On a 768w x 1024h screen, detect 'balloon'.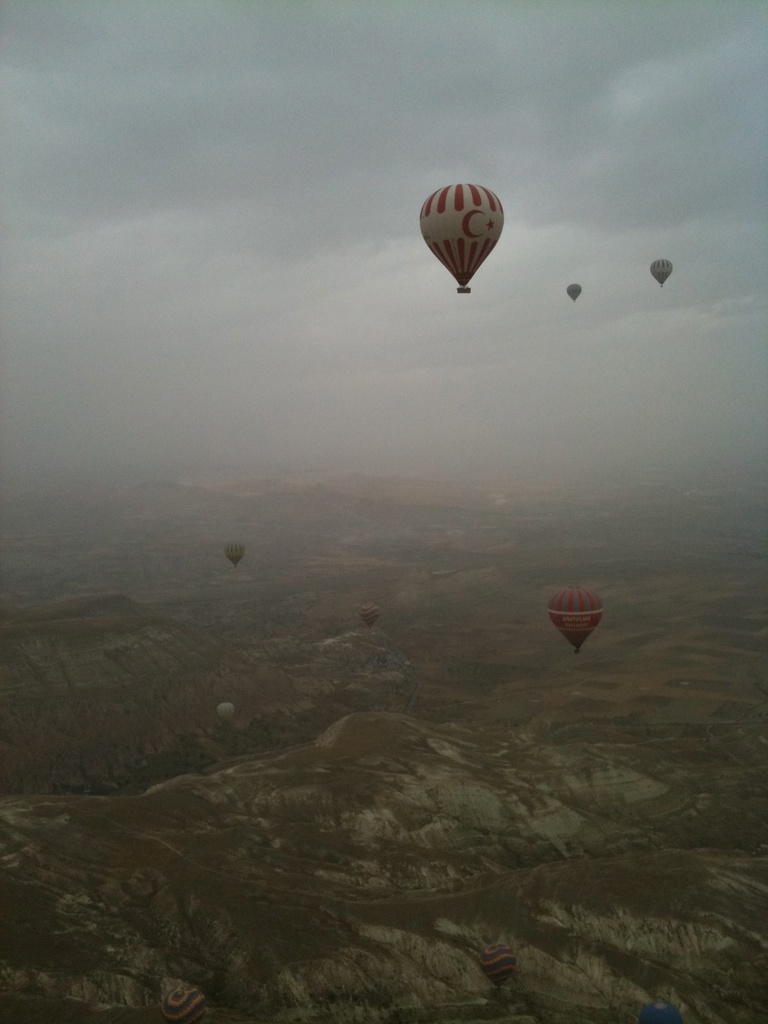
region(644, 1000, 682, 1023).
